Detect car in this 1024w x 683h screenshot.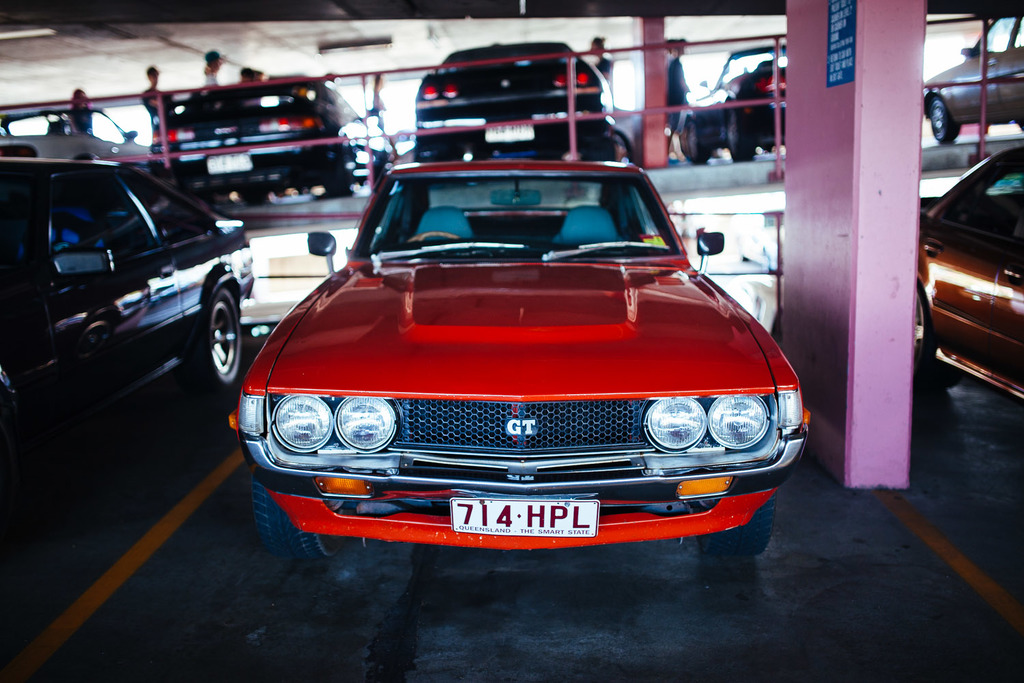
Detection: pyautogui.locateOnScreen(0, 103, 156, 157).
